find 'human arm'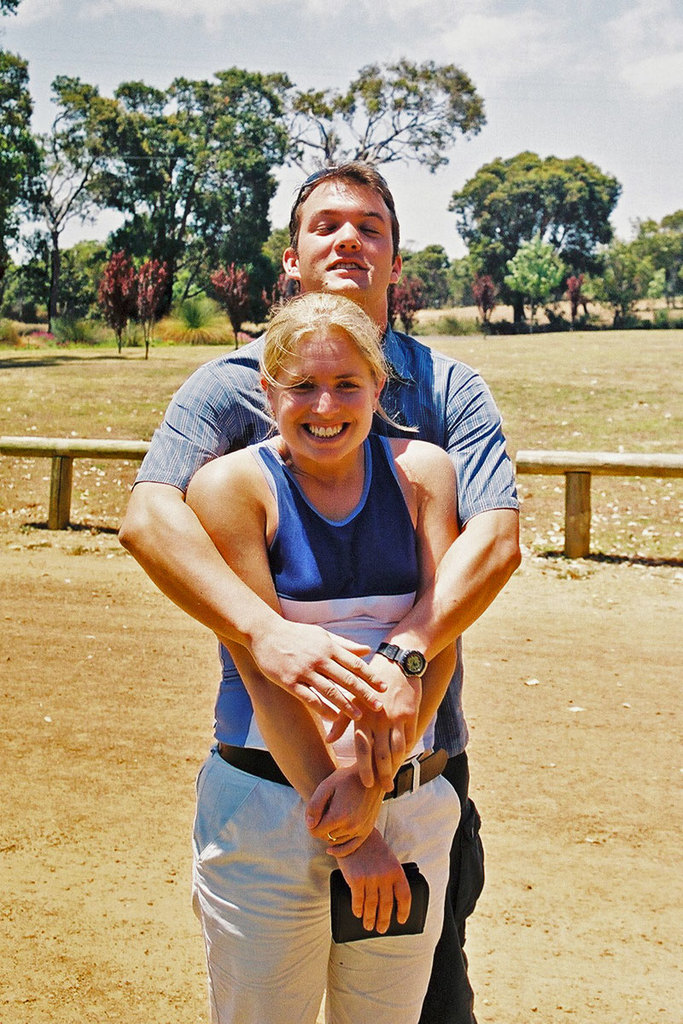
x1=182 y1=455 x2=422 y2=940
